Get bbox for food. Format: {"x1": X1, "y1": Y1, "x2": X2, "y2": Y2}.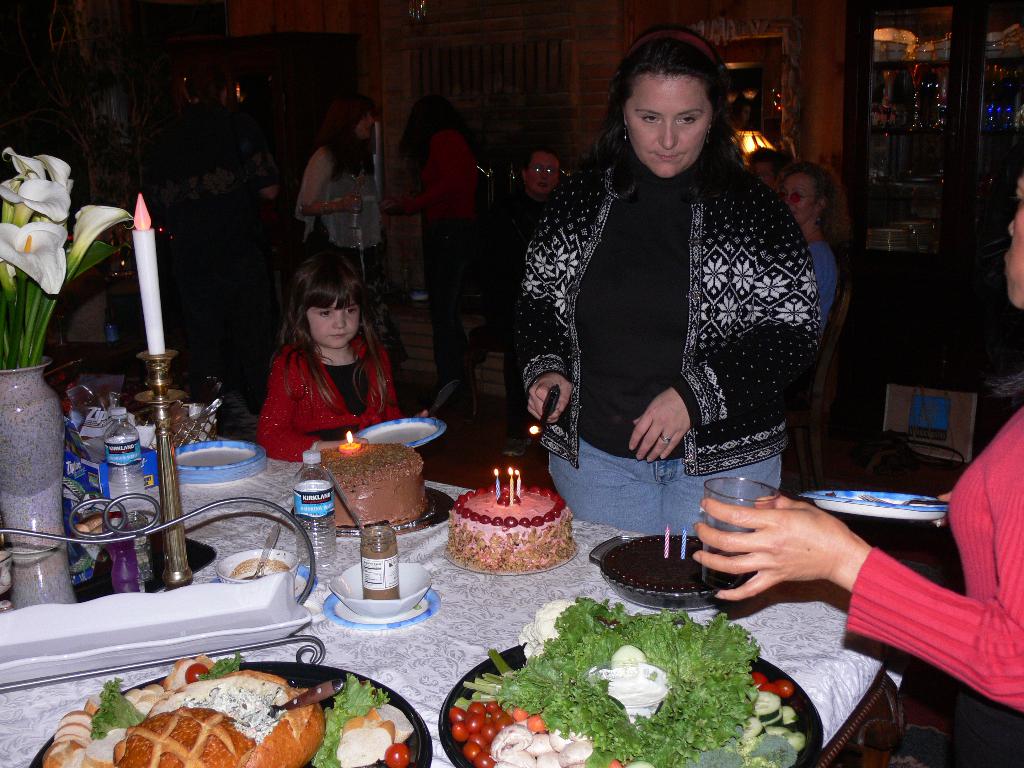
{"x1": 445, "y1": 595, "x2": 808, "y2": 767}.
